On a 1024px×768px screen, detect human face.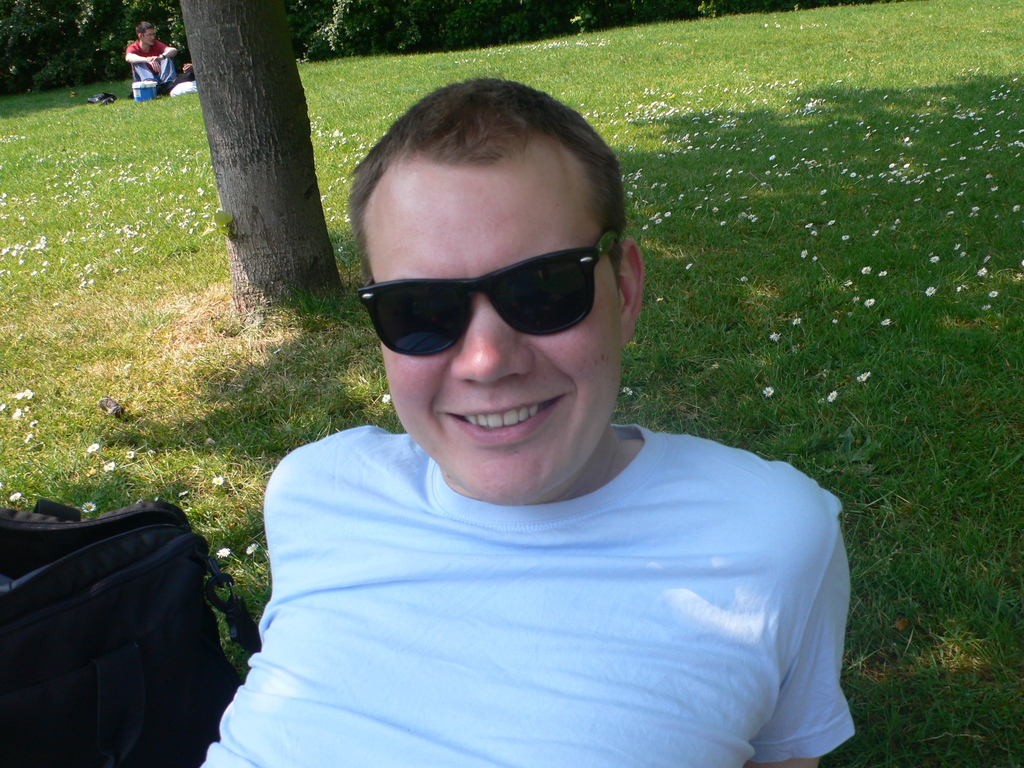
l=364, t=170, r=621, b=504.
